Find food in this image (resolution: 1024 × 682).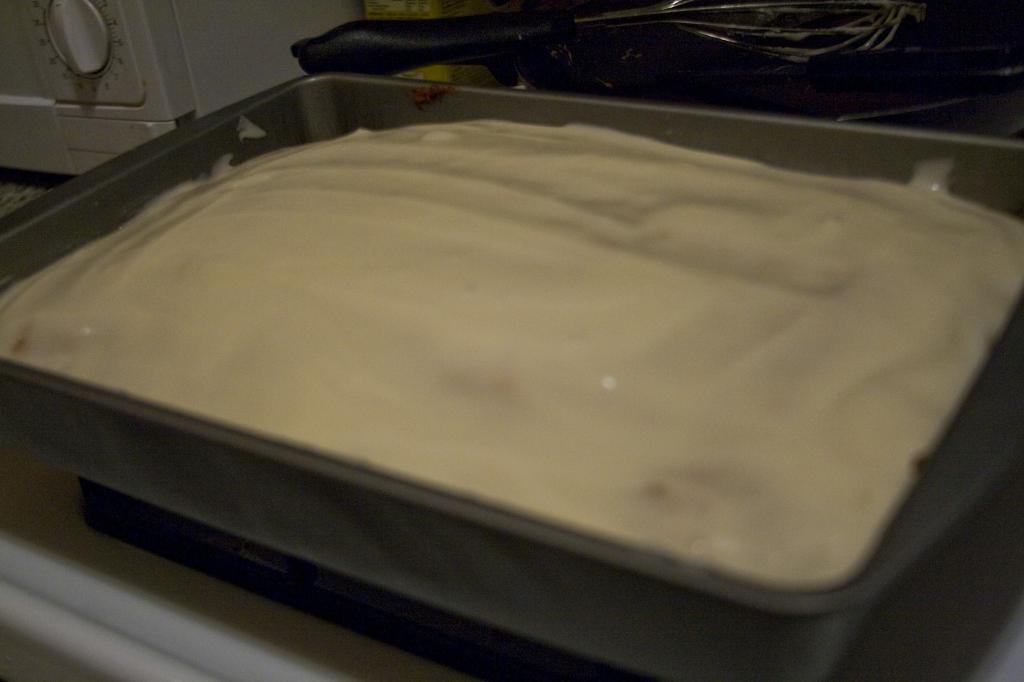
(0, 105, 1004, 587).
